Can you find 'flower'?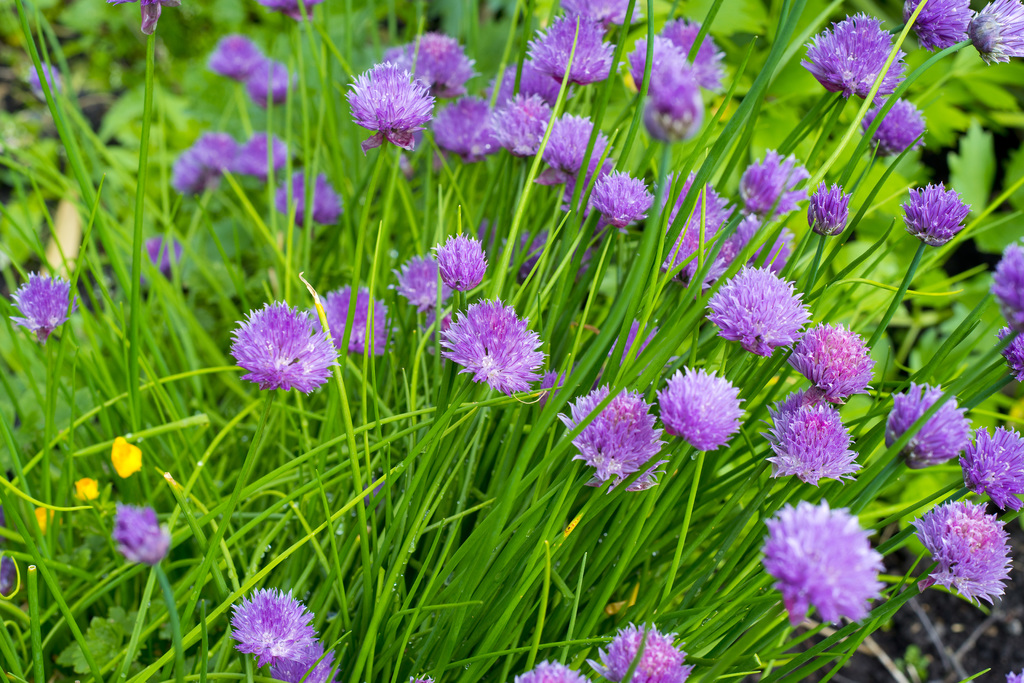
Yes, bounding box: (922, 499, 1014, 598).
